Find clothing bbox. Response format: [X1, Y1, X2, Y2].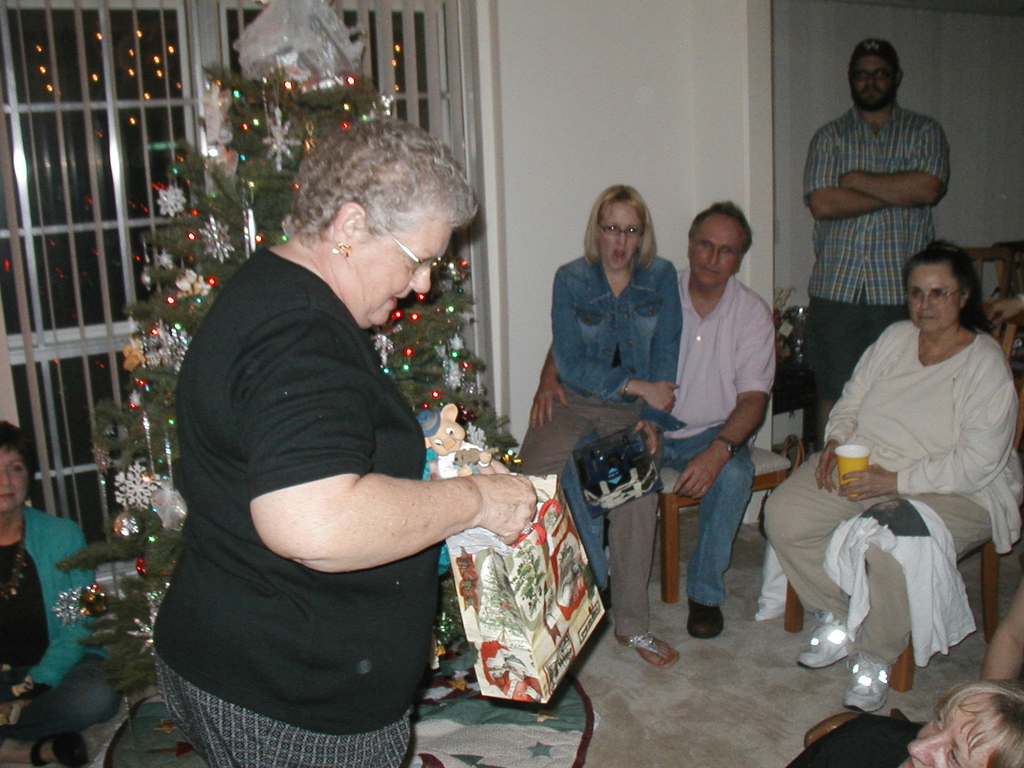
[558, 264, 783, 614].
